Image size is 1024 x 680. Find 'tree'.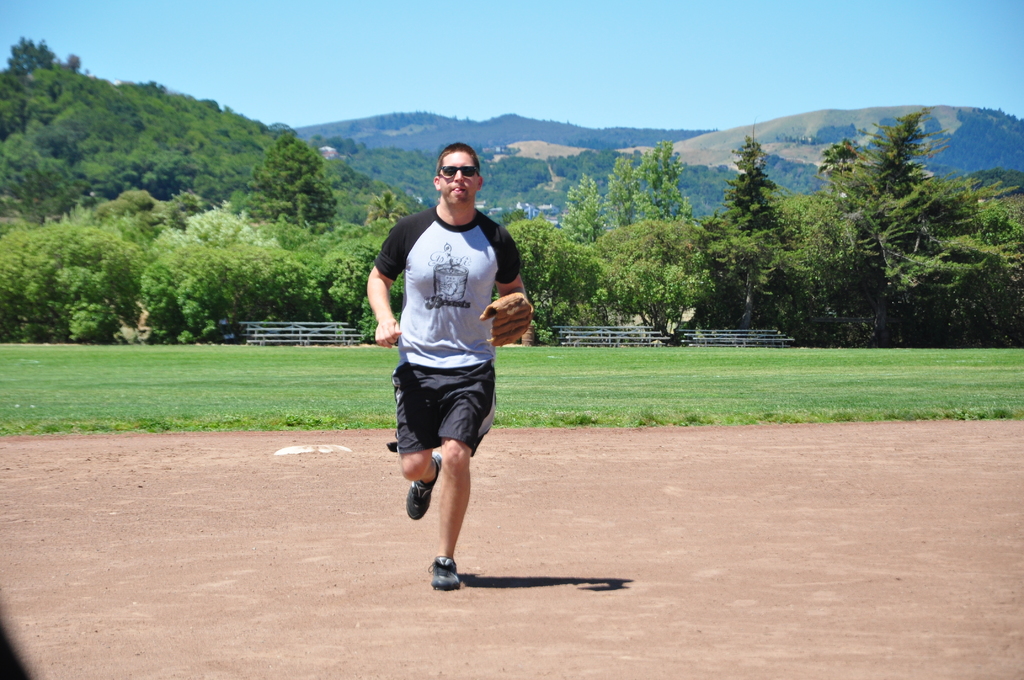
locate(66, 296, 129, 343).
